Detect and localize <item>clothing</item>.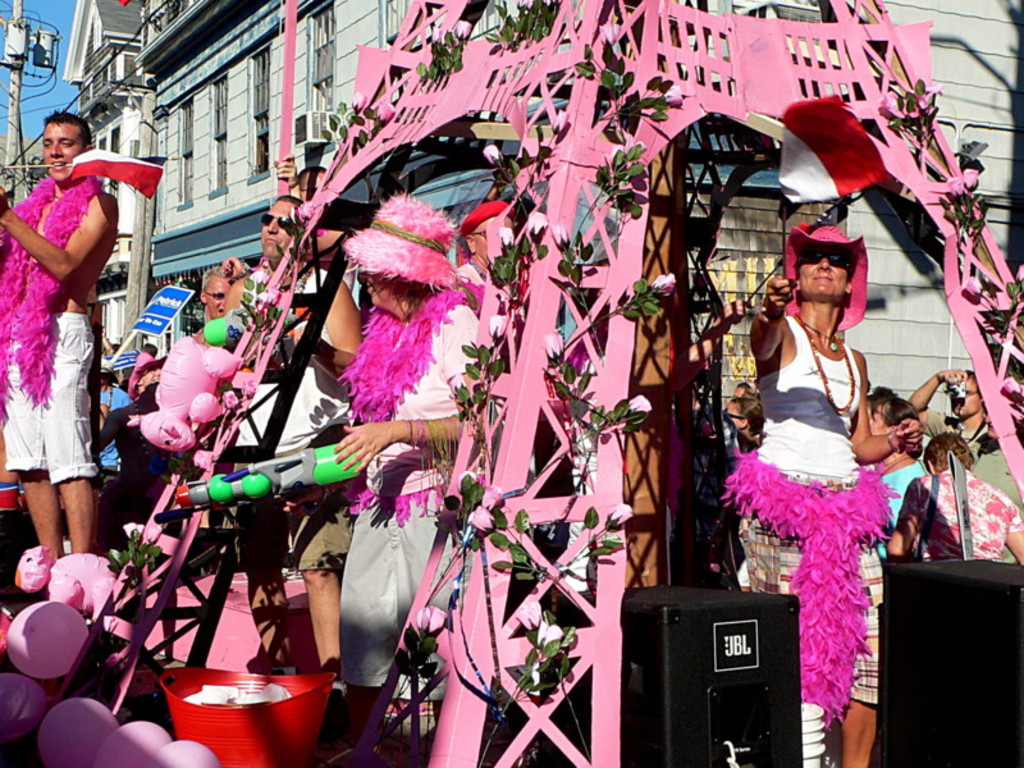
Localized at l=867, t=440, r=928, b=567.
